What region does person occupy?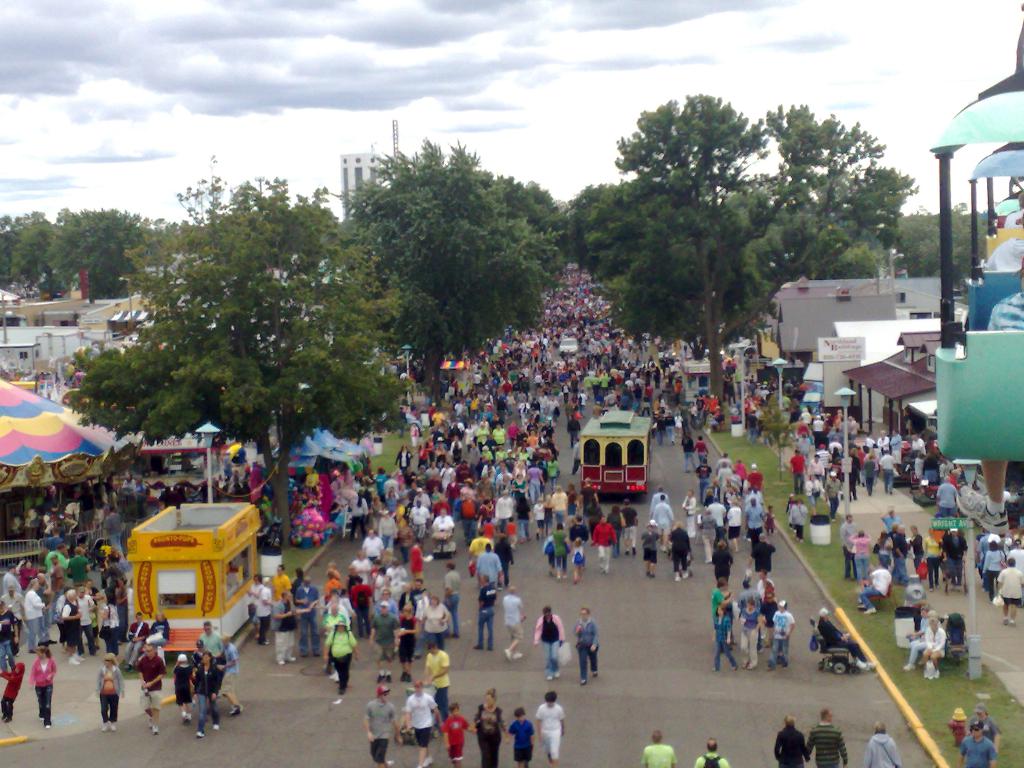
(left=744, top=536, right=778, bottom=582).
